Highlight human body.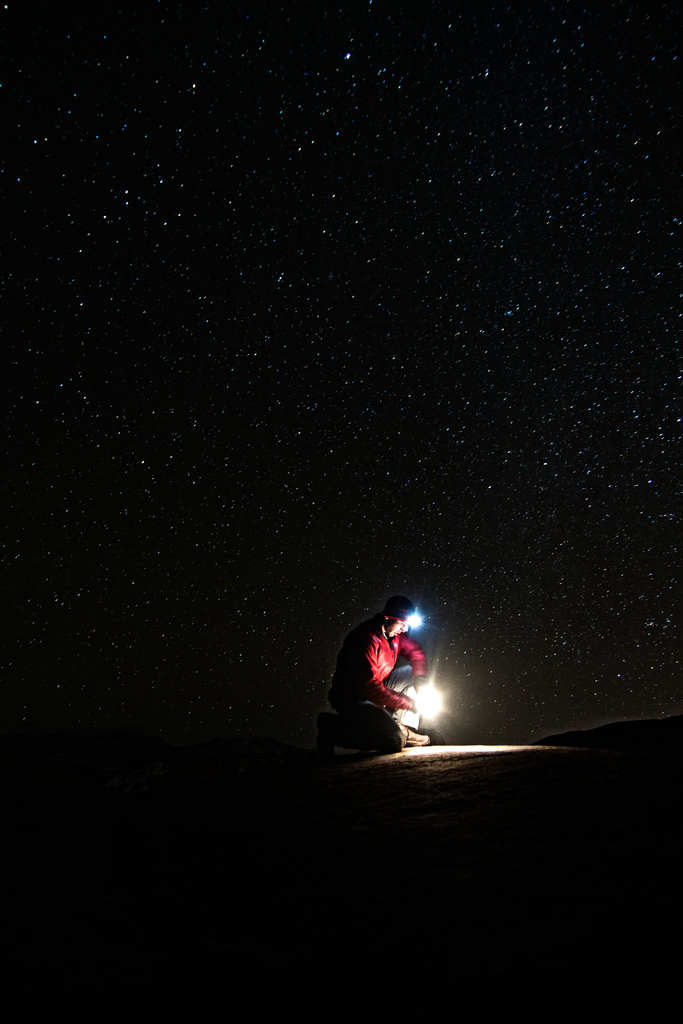
Highlighted region: {"left": 318, "top": 601, "right": 428, "bottom": 757}.
